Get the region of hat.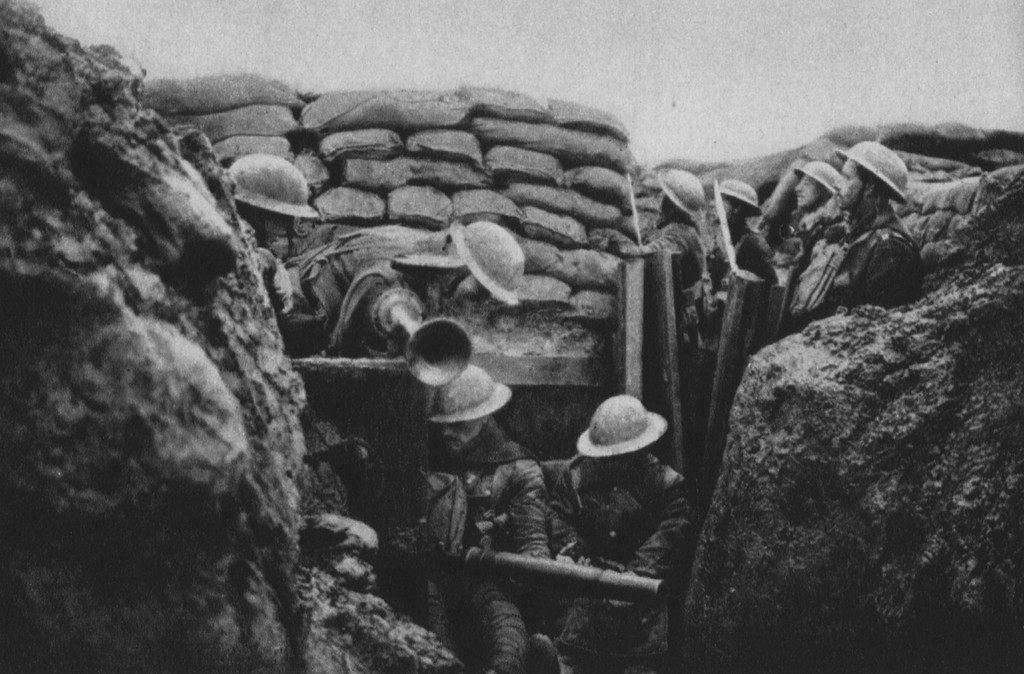
{"x1": 573, "y1": 397, "x2": 667, "y2": 453}.
